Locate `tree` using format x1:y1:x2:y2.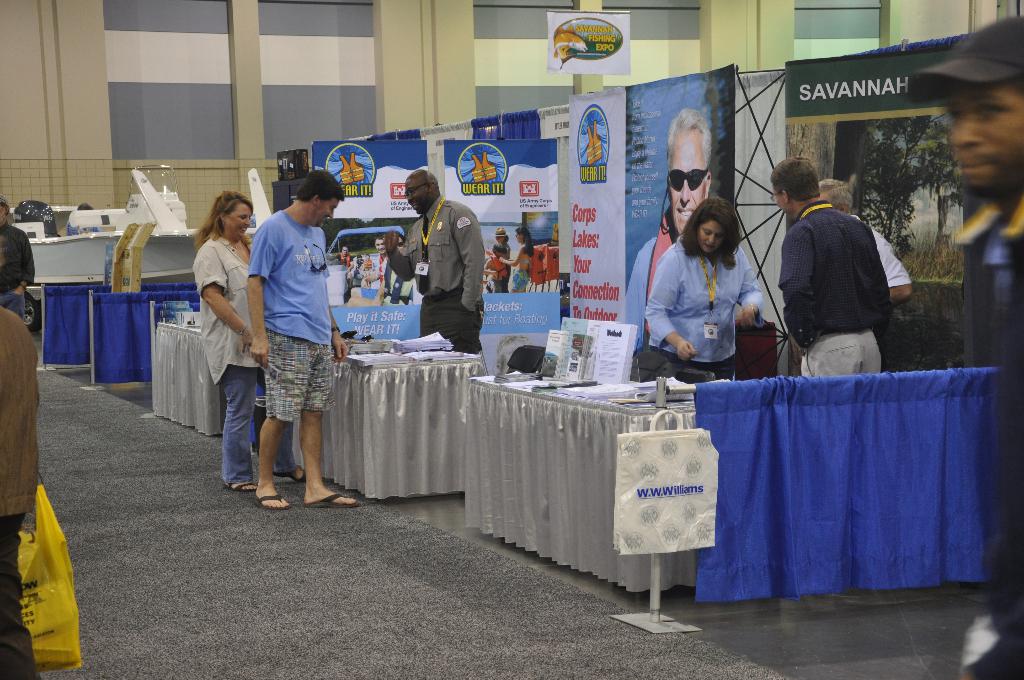
849:106:957:266.
